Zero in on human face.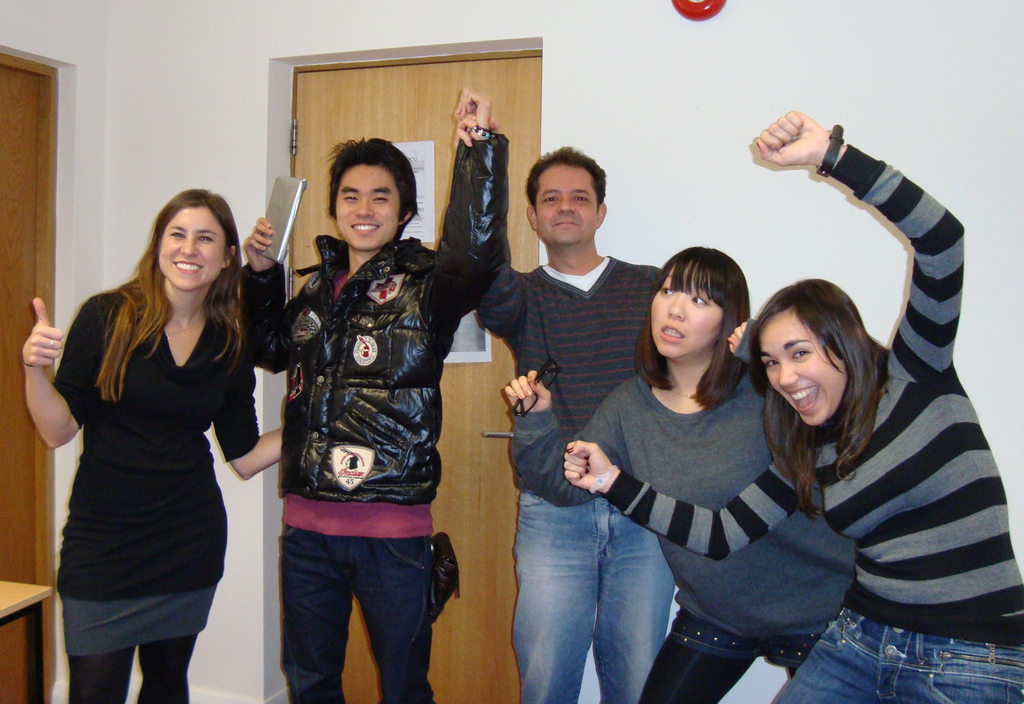
Zeroed in: select_region(536, 161, 599, 247).
